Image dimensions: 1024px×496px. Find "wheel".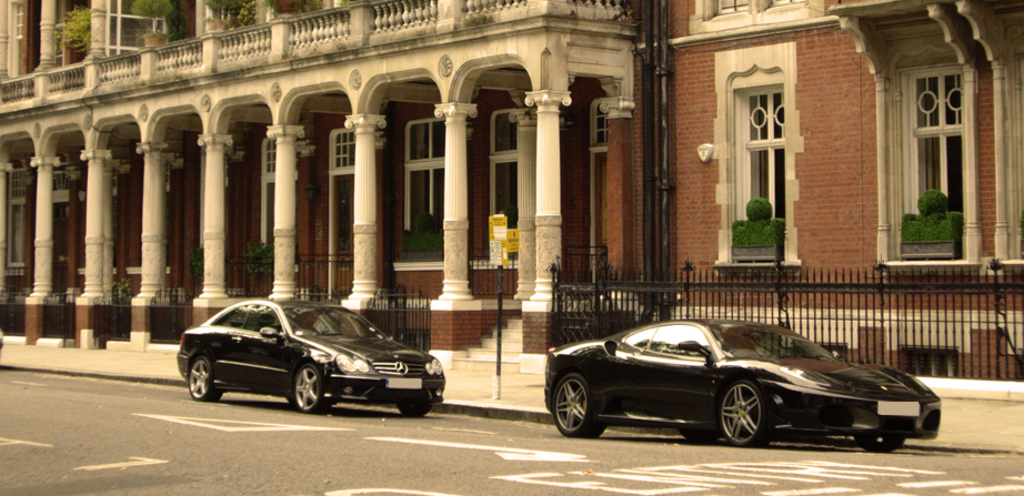
l=187, t=355, r=222, b=403.
